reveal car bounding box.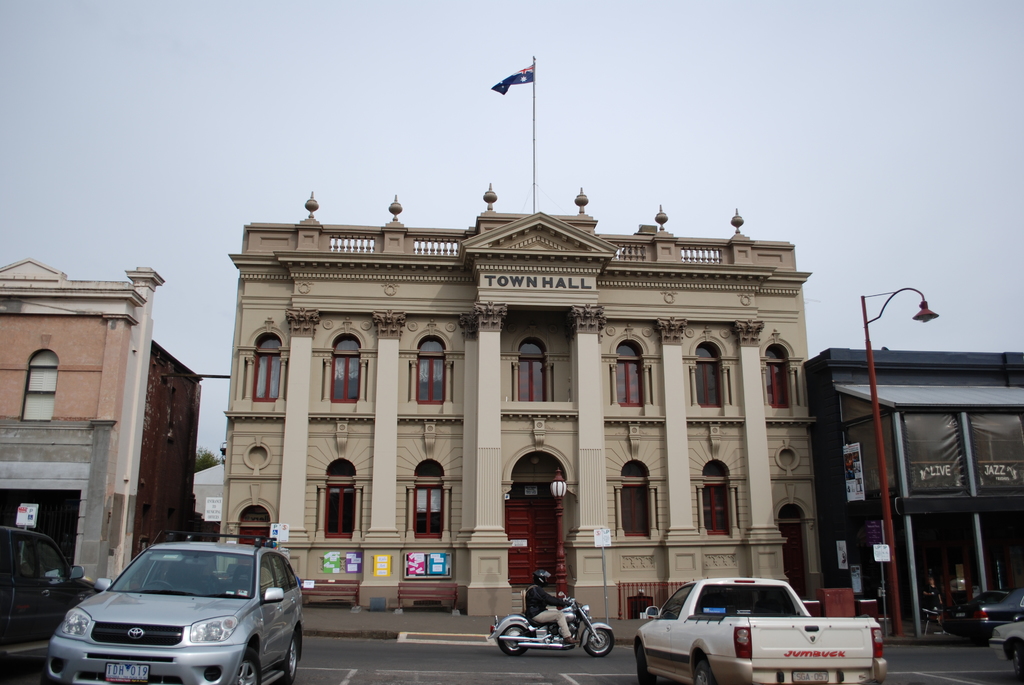
Revealed: <bbox>44, 528, 305, 684</bbox>.
